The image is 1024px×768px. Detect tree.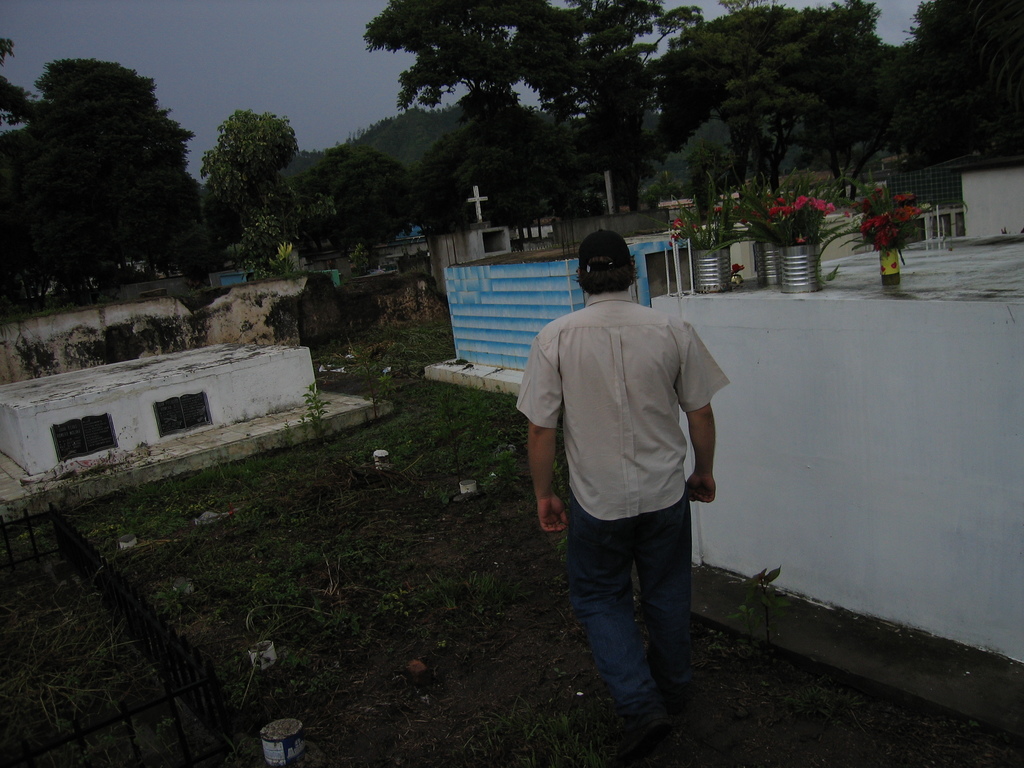
Detection: pyautogui.locateOnScreen(655, 3, 904, 188).
